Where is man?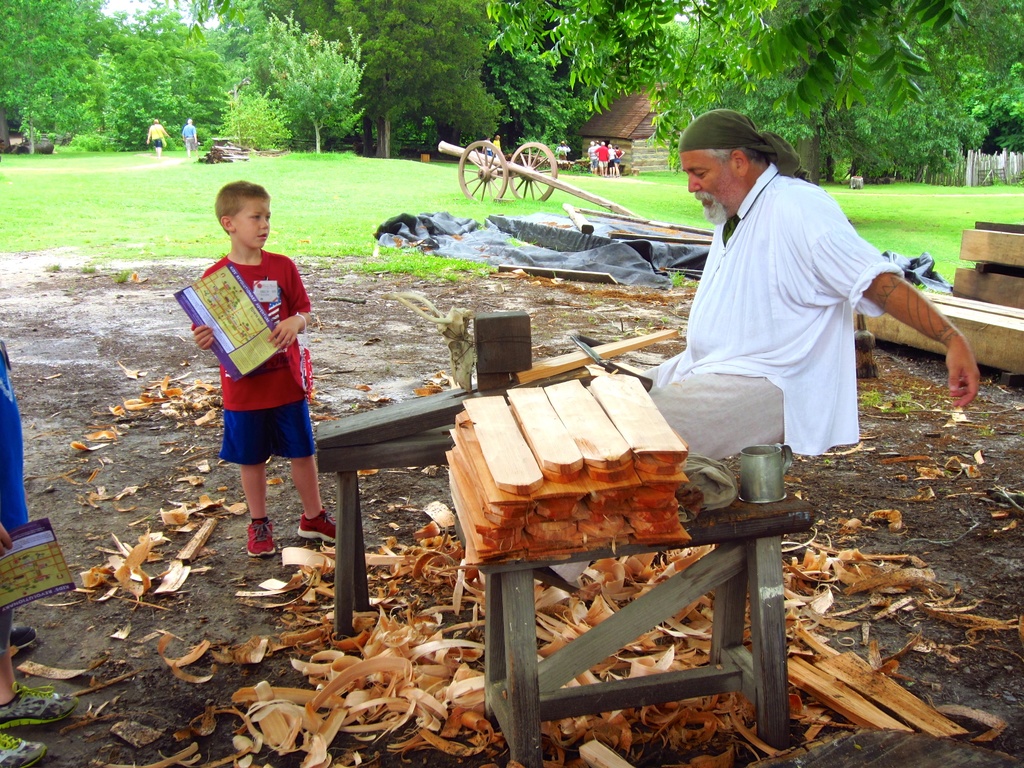
<region>493, 132, 505, 160</region>.
